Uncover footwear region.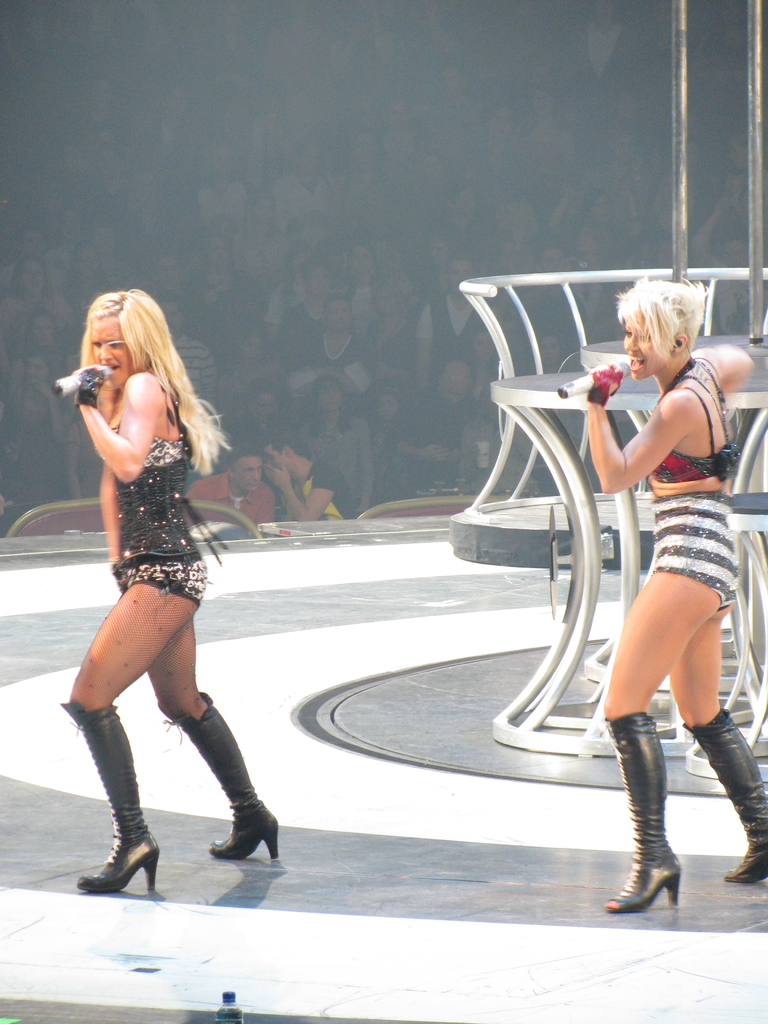
Uncovered: 602, 712, 681, 914.
